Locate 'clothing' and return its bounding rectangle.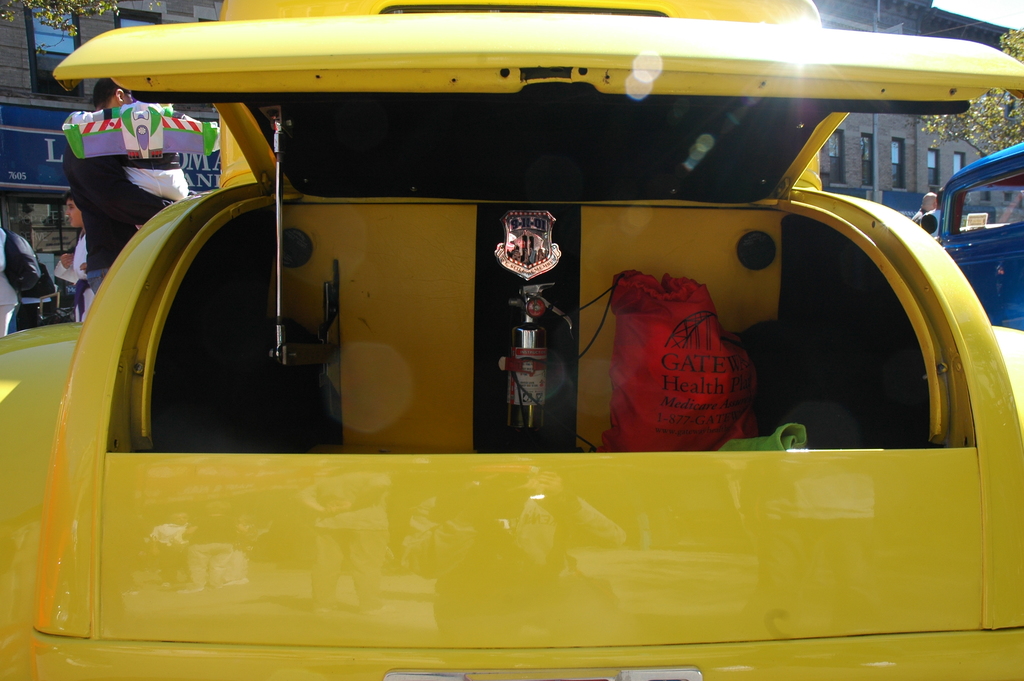
BBox(63, 101, 178, 297).
